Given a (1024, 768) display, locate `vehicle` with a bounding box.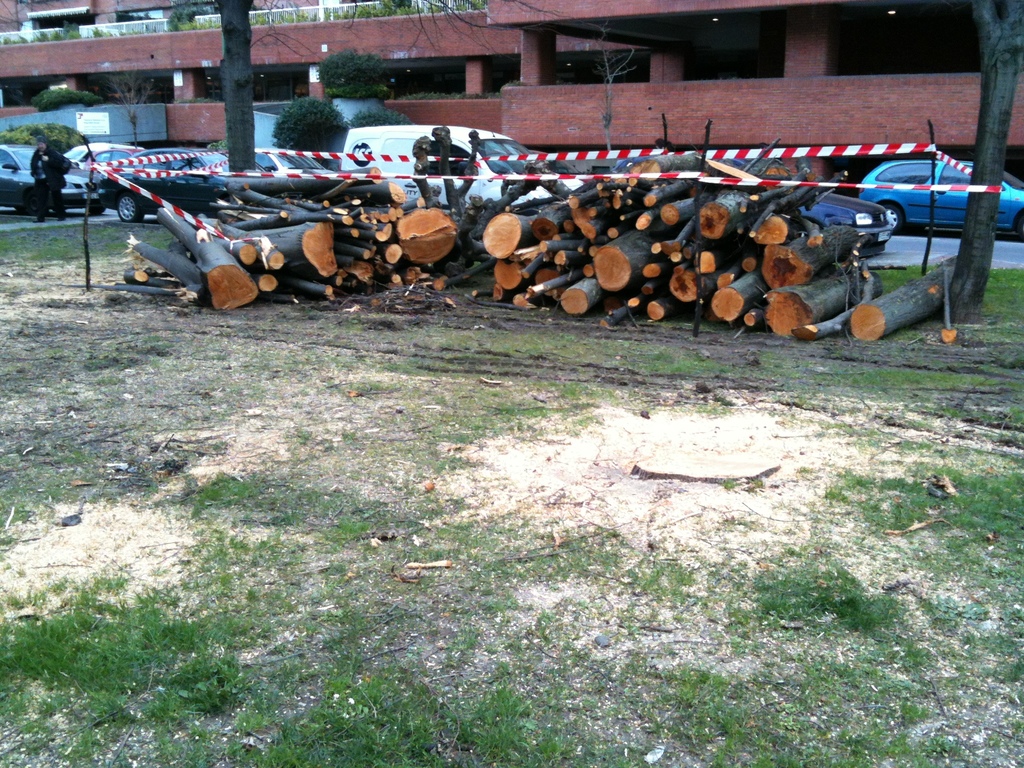
Located: pyautogui.locateOnScreen(857, 161, 1023, 234).
